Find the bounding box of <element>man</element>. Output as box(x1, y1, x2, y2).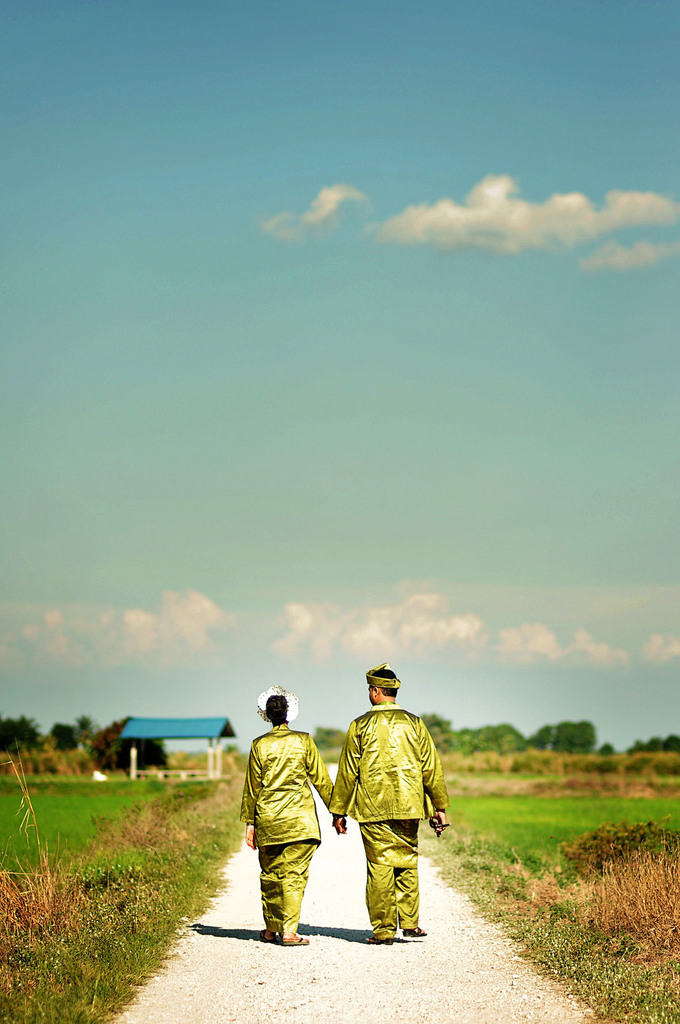
box(334, 682, 441, 954).
